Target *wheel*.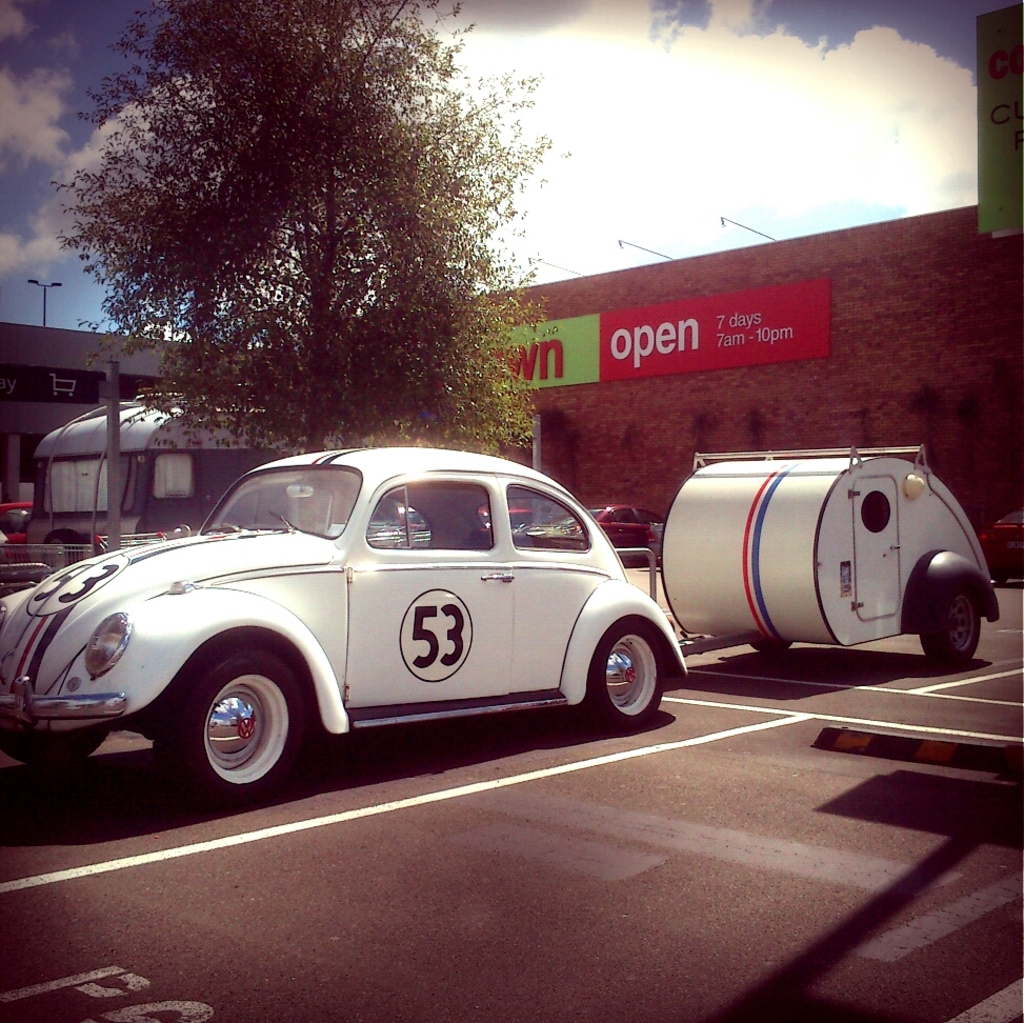
Target region: <region>993, 574, 1007, 585</region>.
